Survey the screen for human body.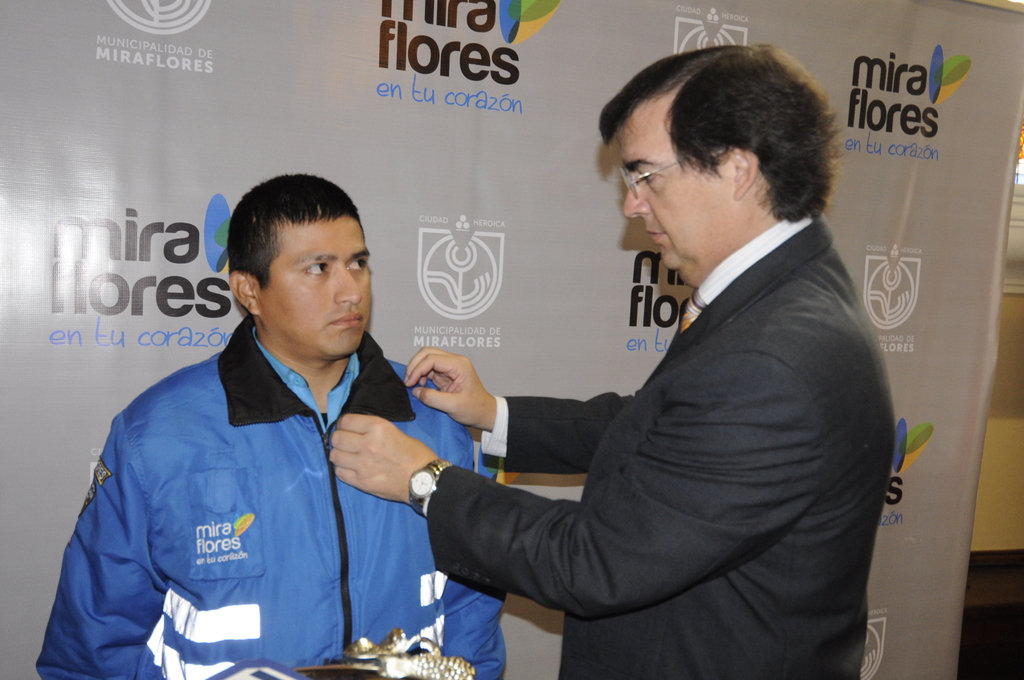
Survey found: box(34, 176, 504, 679).
